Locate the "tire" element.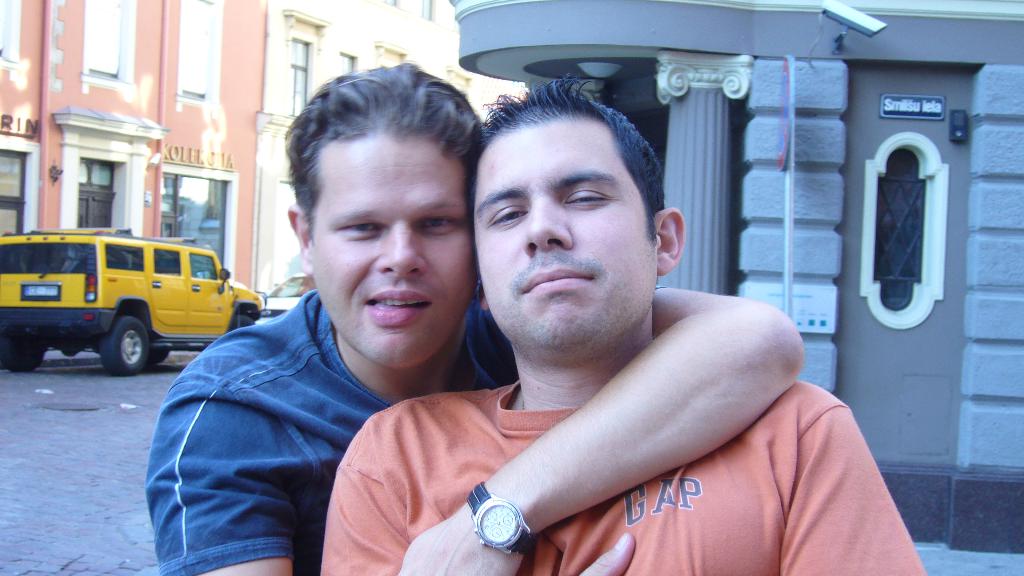
Element bbox: region(75, 304, 148, 368).
